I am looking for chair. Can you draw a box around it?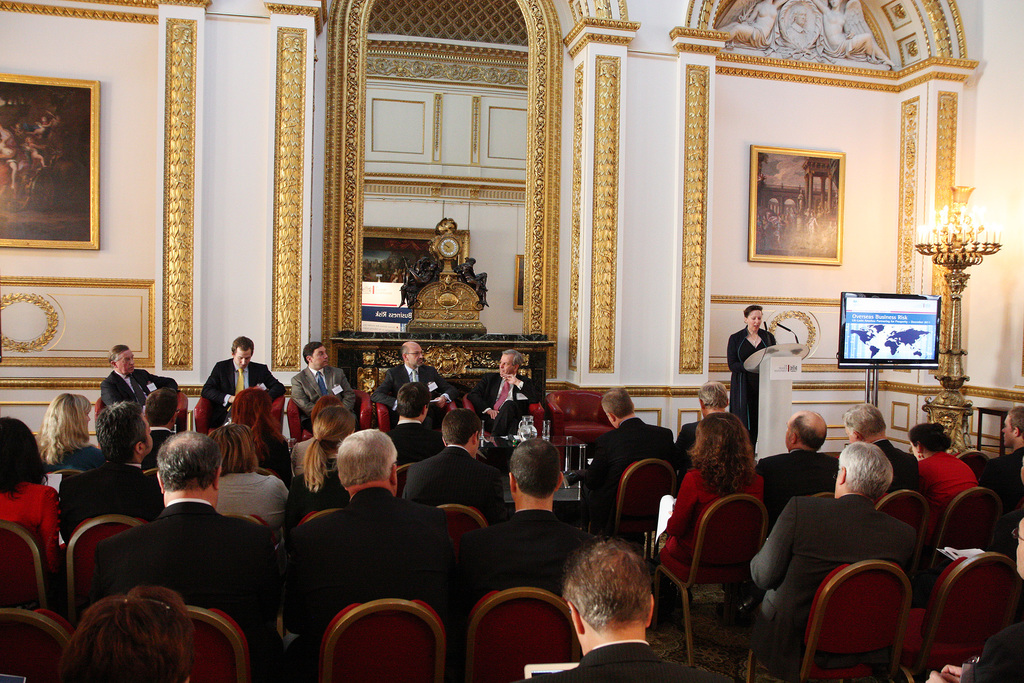
Sure, the bounding box is select_region(917, 547, 1023, 682).
